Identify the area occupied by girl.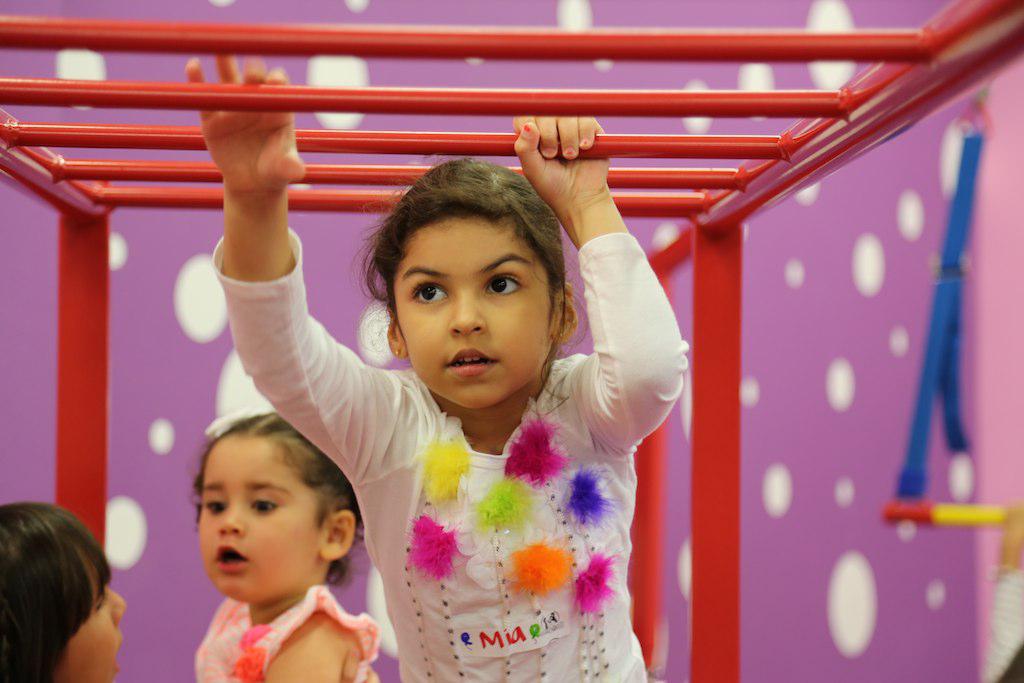
Area: 181:47:690:682.
